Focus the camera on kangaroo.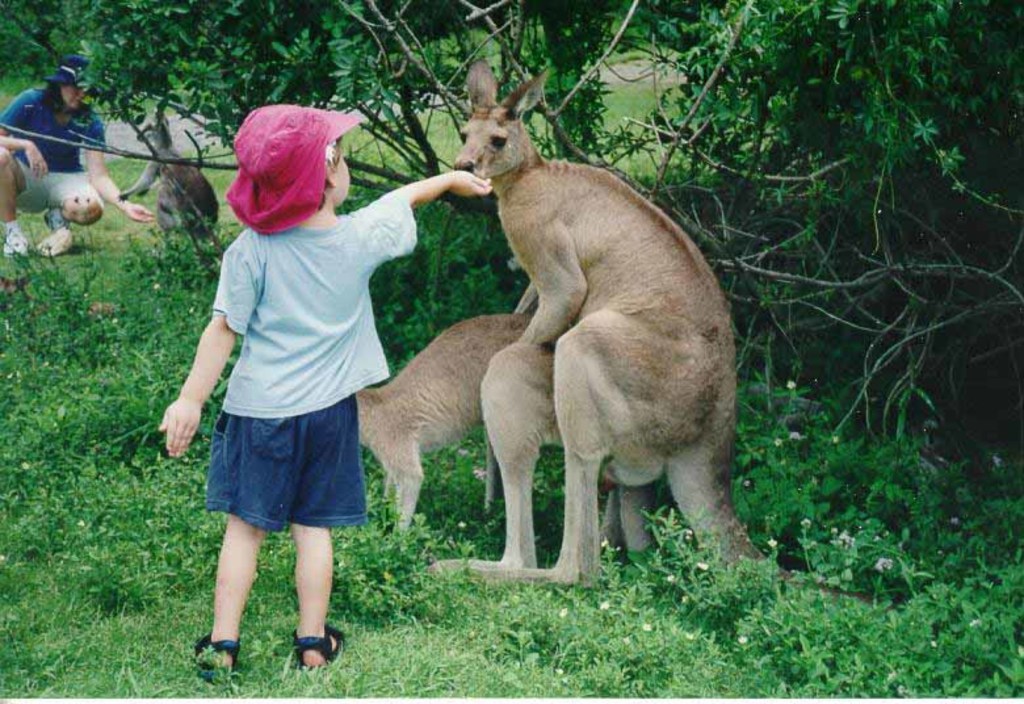
Focus region: crop(122, 105, 218, 235).
